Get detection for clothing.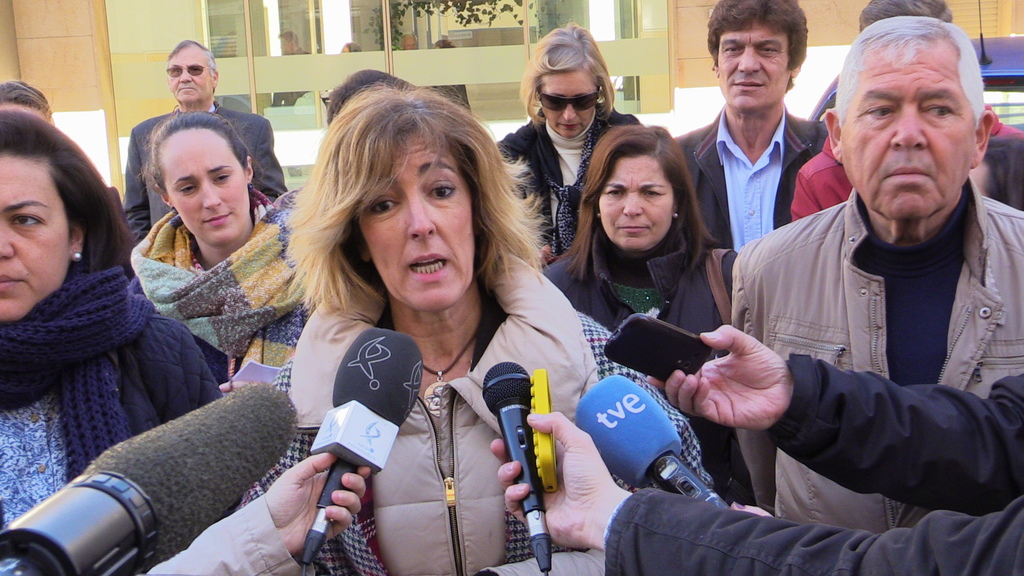
Detection: [x1=117, y1=93, x2=281, y2=250].
